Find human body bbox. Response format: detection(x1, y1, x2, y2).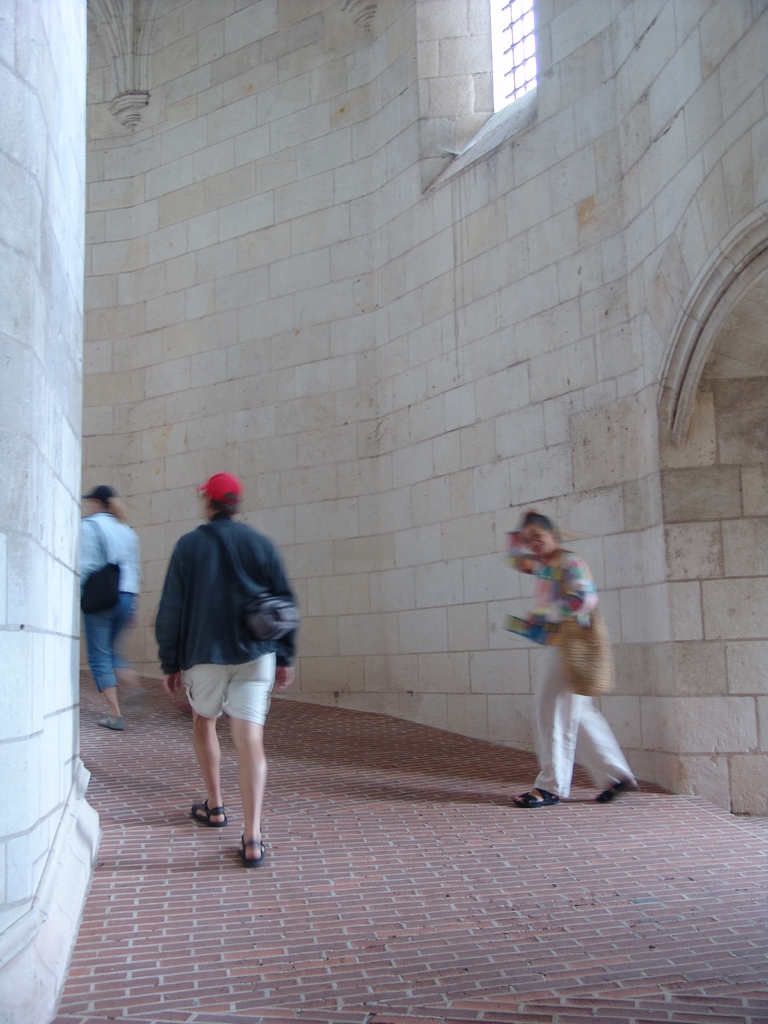
detection(511, 510, 634, 804).
